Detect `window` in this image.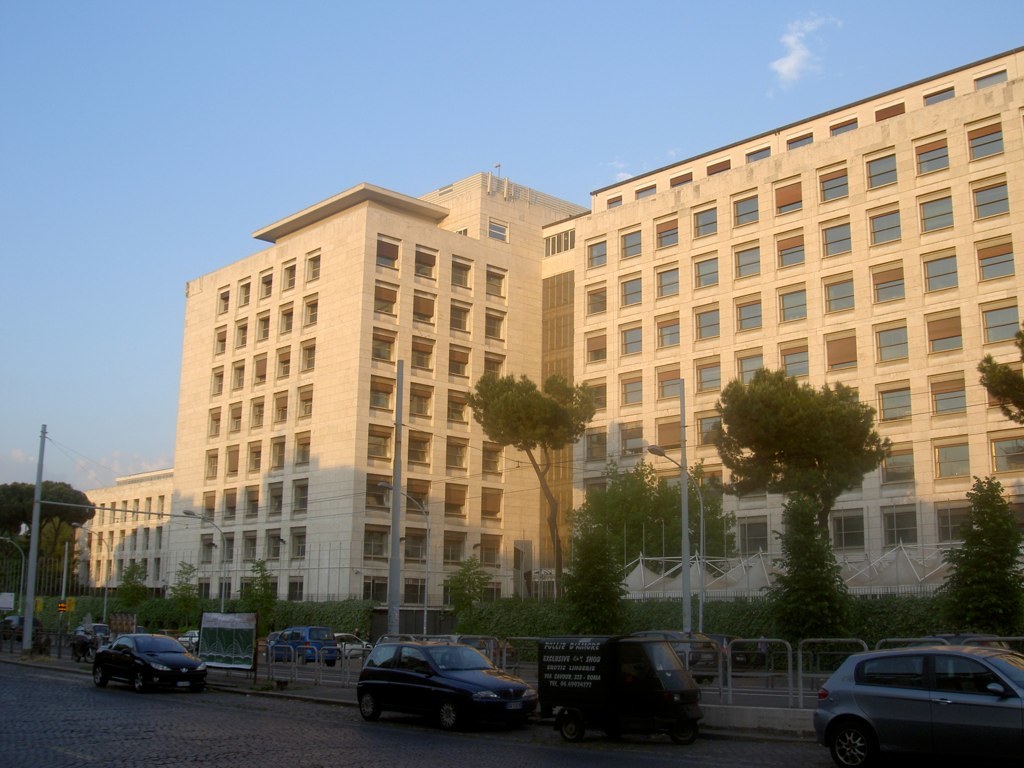
Detection: bbox=[690, 206, 718, 239].
